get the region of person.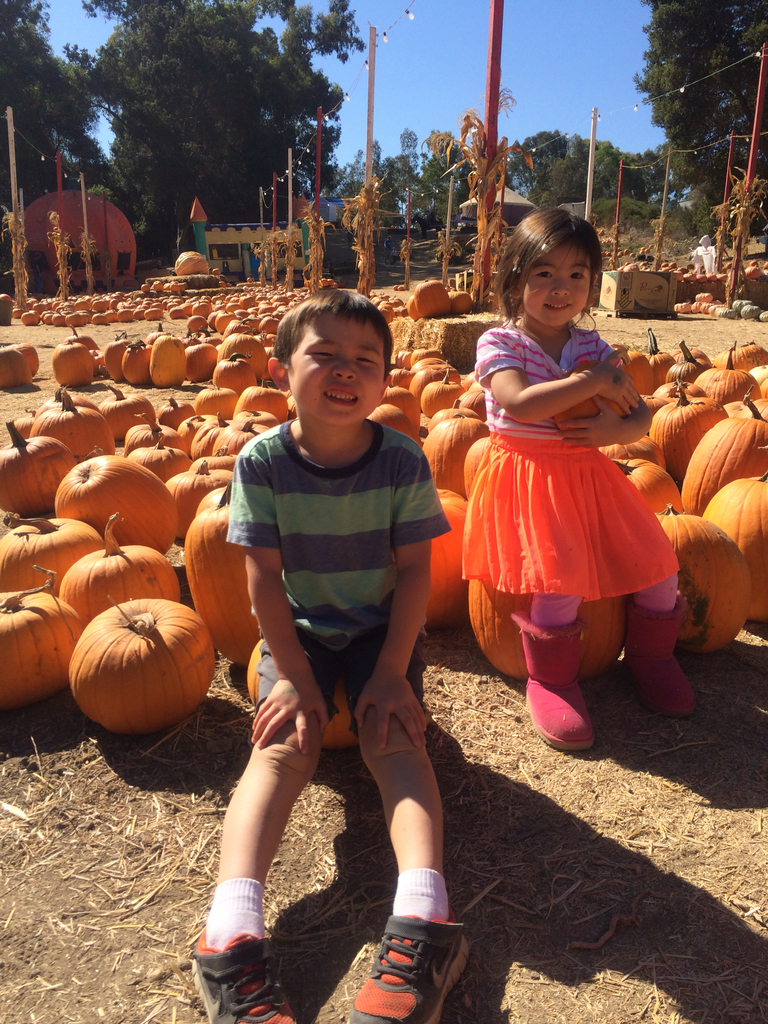
left=226, top=283, right=487, bottom=1023.
